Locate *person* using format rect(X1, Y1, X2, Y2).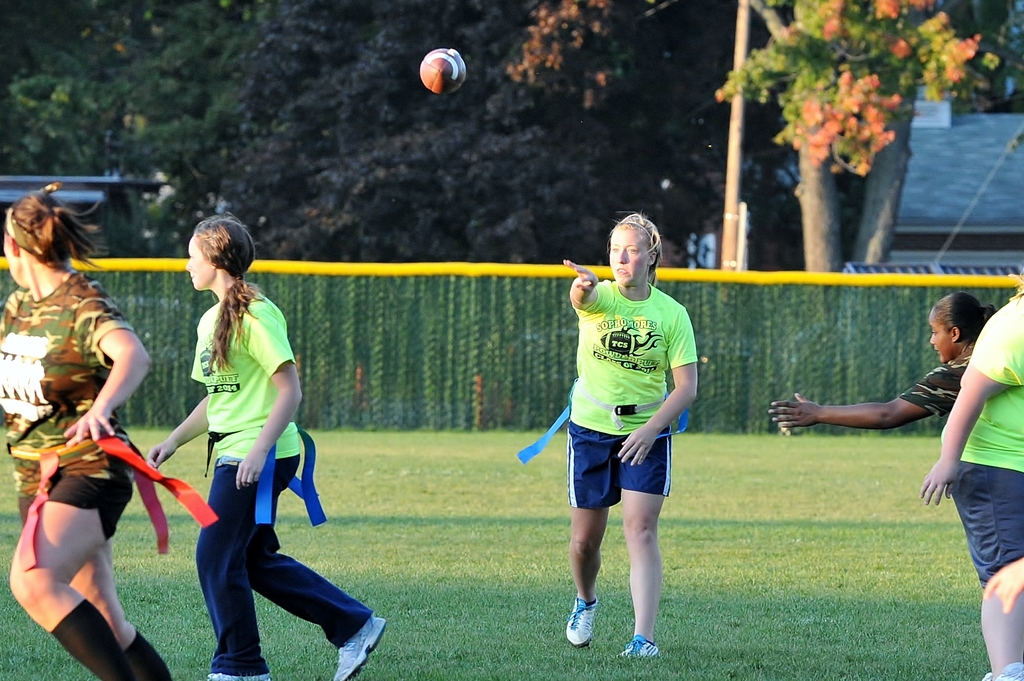
rect(767, 288, 993, 428).
